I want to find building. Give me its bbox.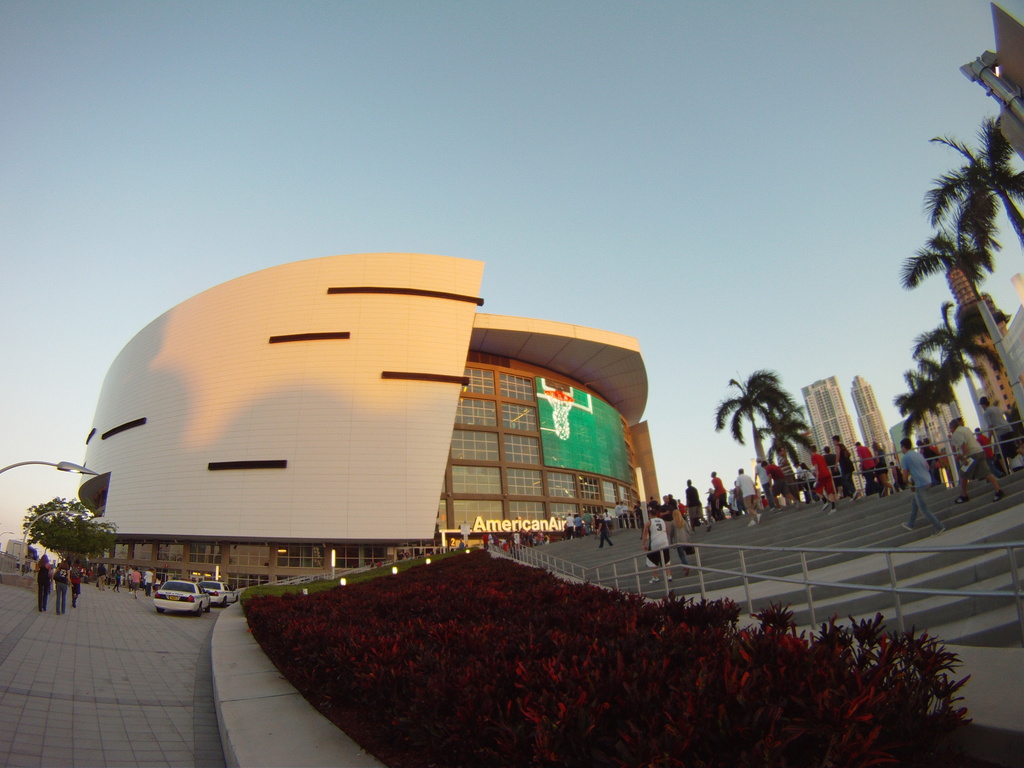
region(947, 260, 1008, 420).
